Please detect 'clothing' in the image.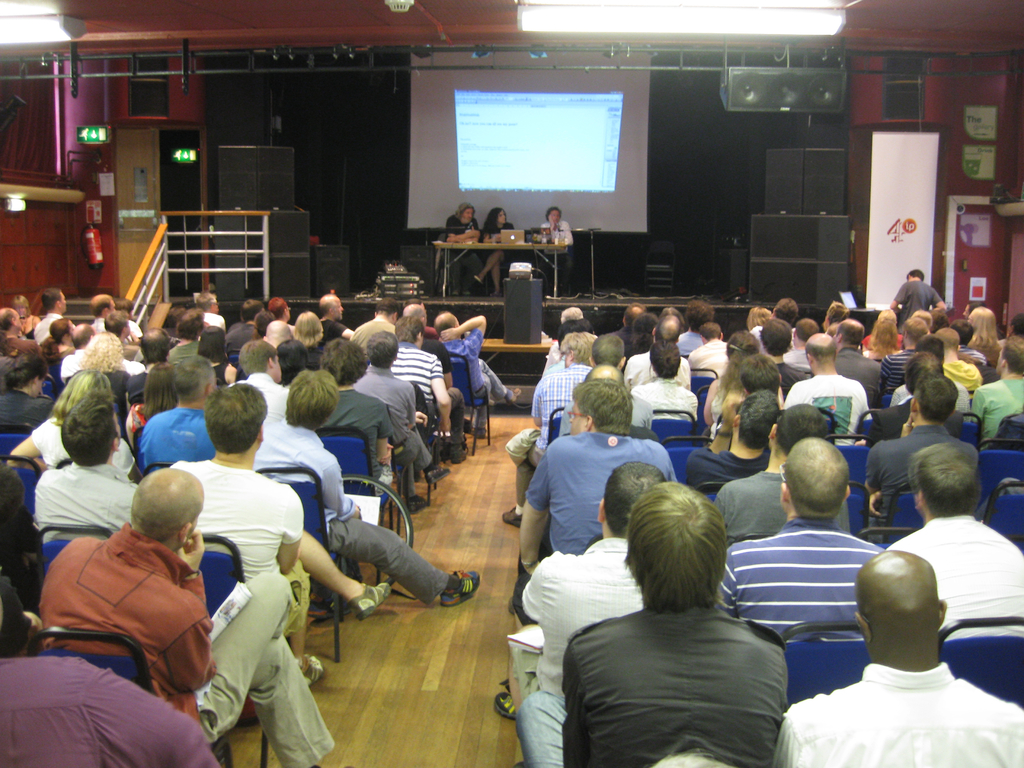
[512,365,593,505].
